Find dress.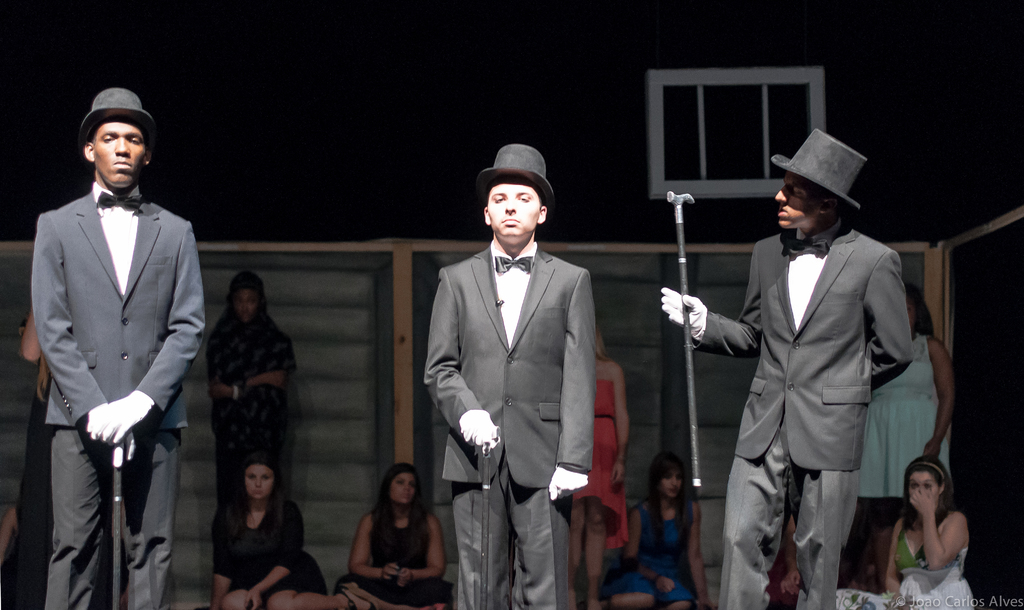
(211,491,303,597).
